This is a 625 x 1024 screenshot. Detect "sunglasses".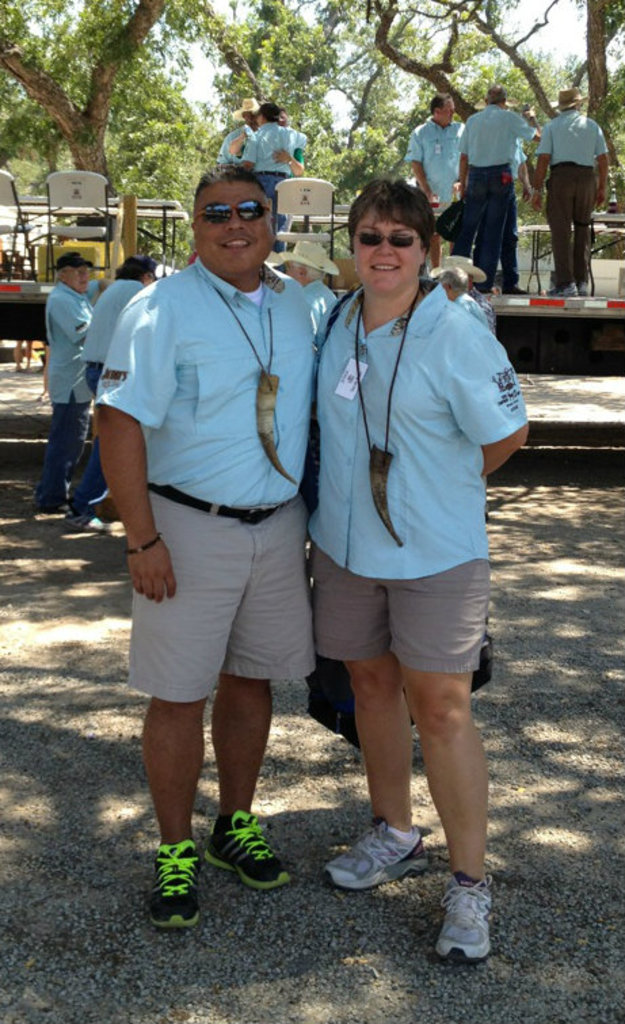
BBox(357, 218, 431, 264).
